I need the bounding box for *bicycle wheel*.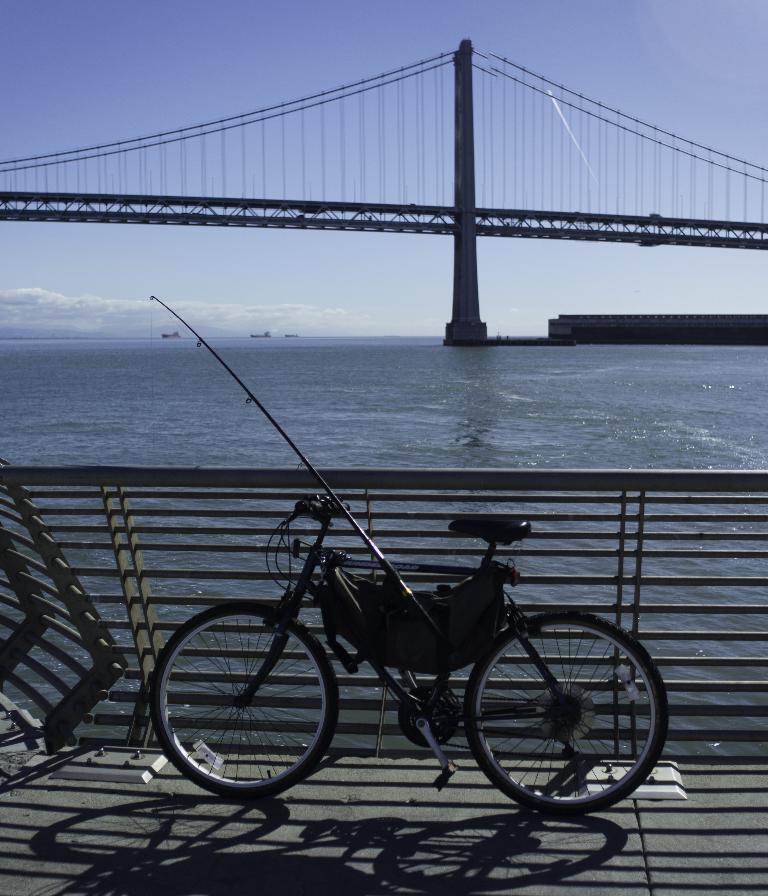
Here it is: region(463, 610, 673, 813).
